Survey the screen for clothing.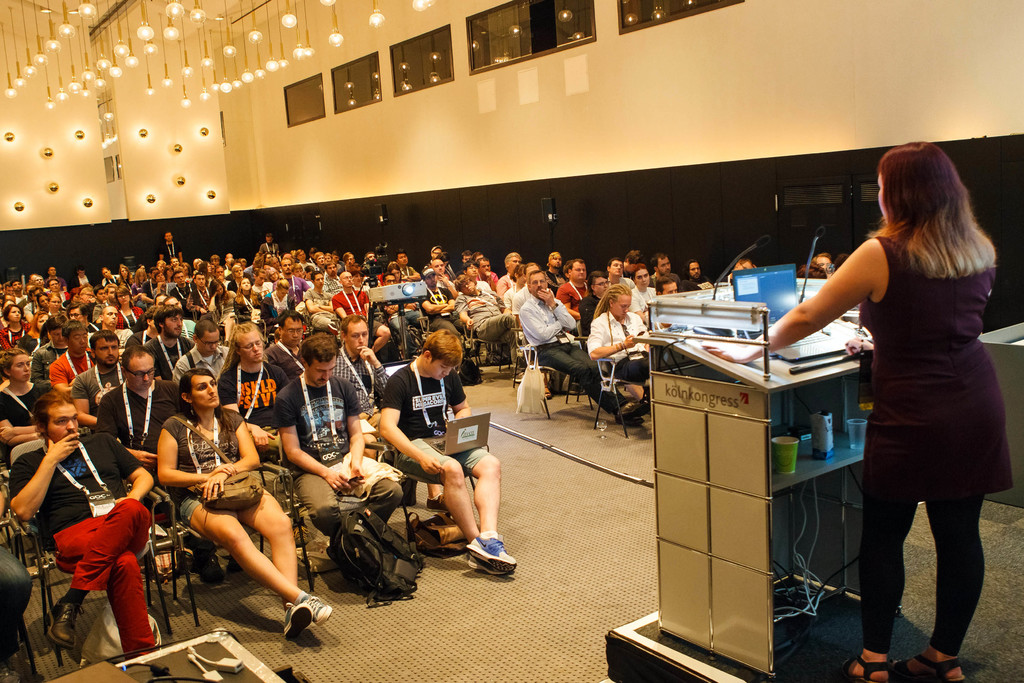
Survey found: [88, 375, 186, 534].
